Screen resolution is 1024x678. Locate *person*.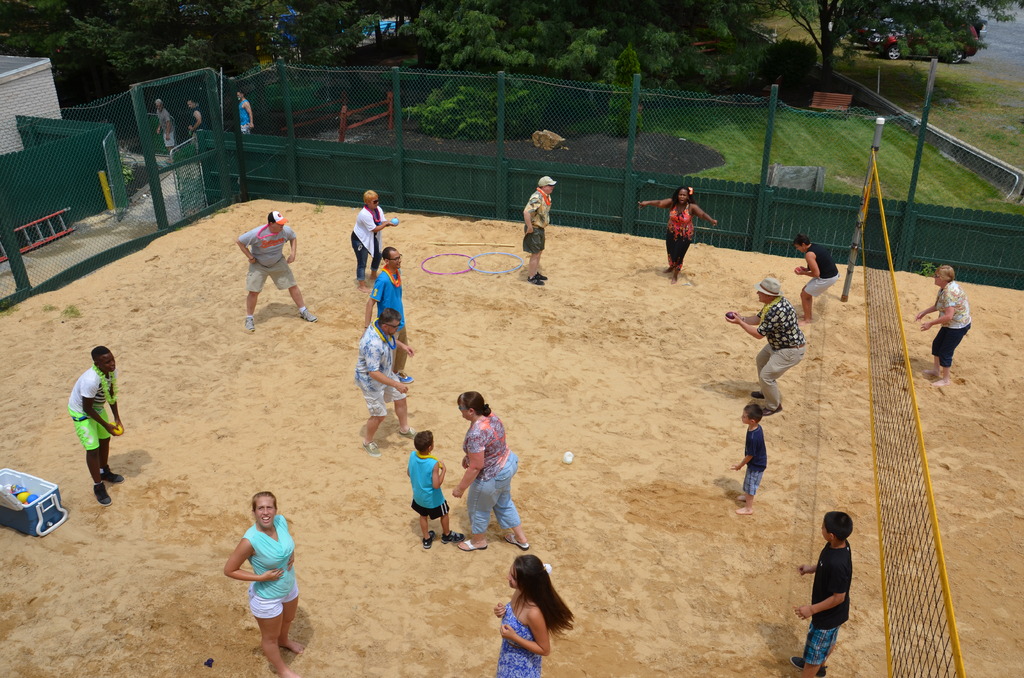
804,510,865,658.
